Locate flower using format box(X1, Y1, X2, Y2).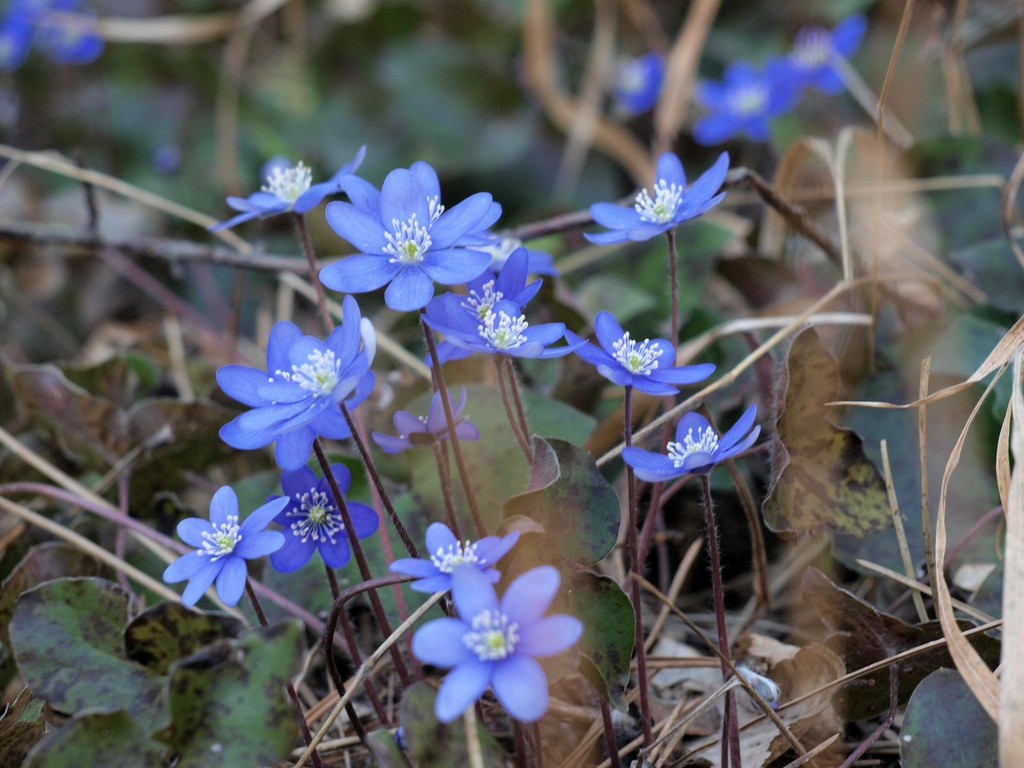
box(687, 51, 796, 140).
